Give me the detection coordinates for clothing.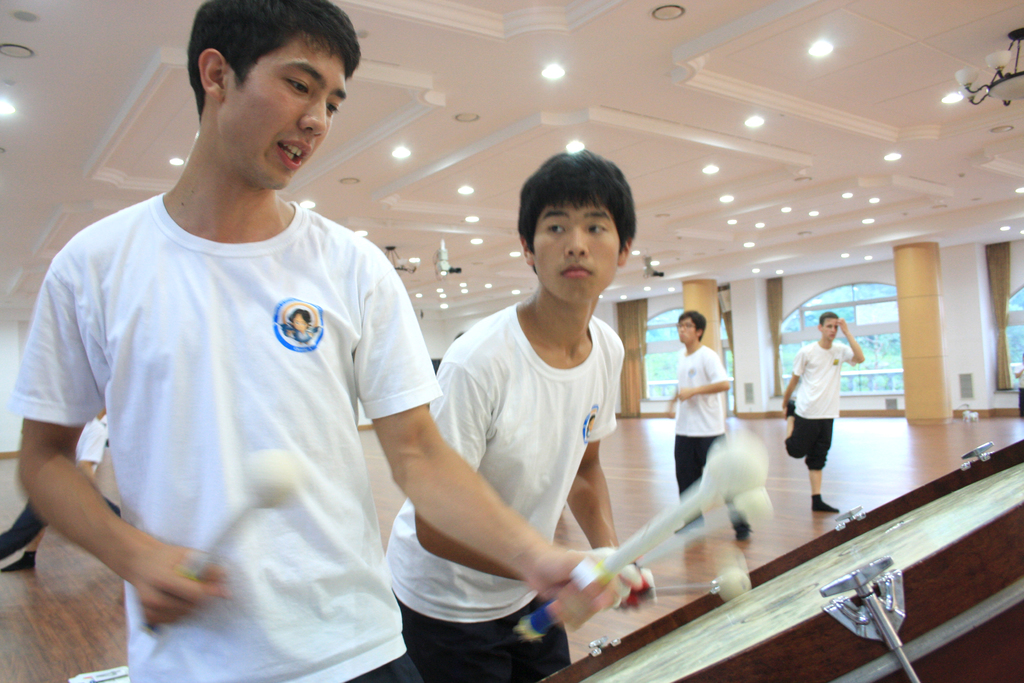
(388,302,623,670).
